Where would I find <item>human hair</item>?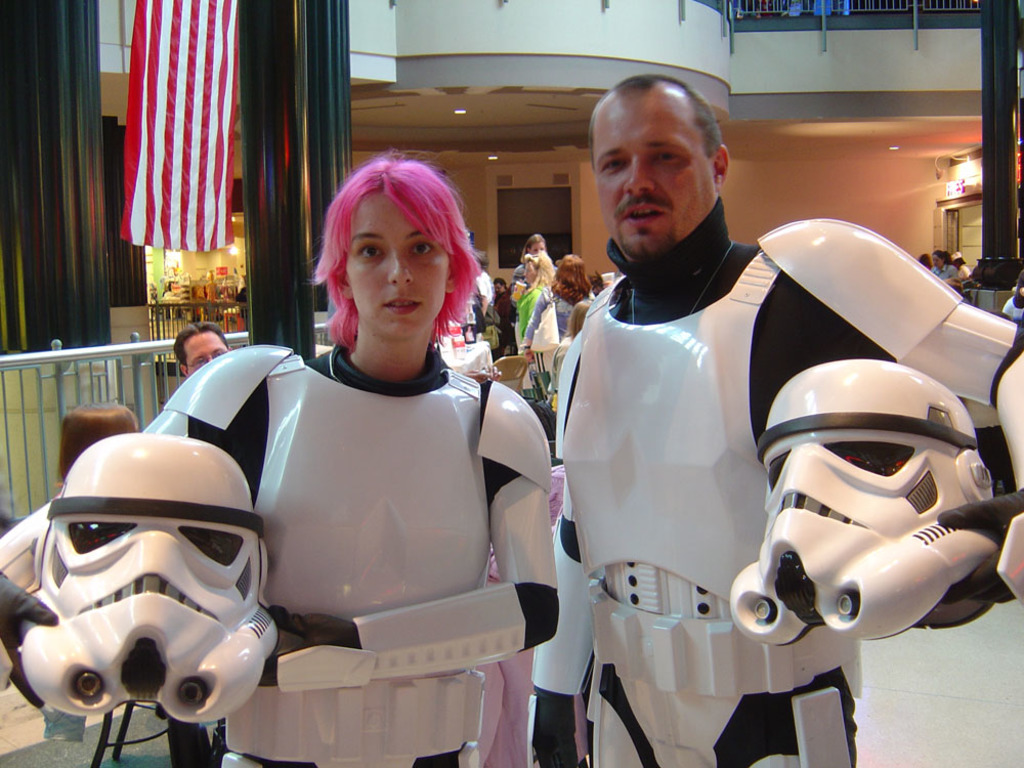
At {"left": 594, "top": 74, "right": 718, "bottom": 171}.
